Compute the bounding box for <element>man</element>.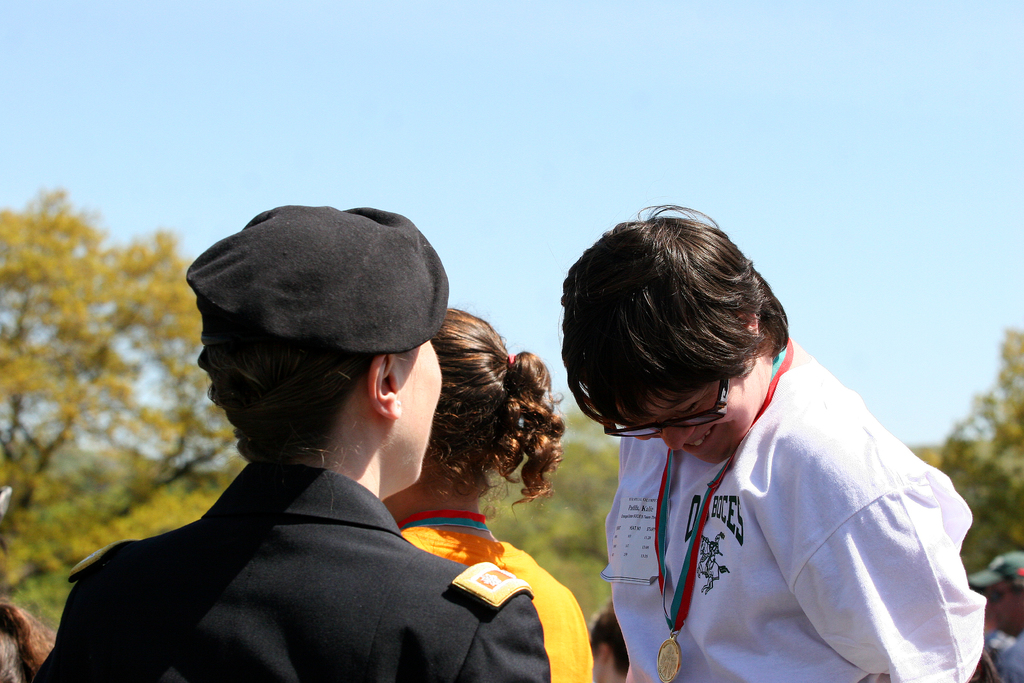
left=558, top=204, right=987, bottom=682.
